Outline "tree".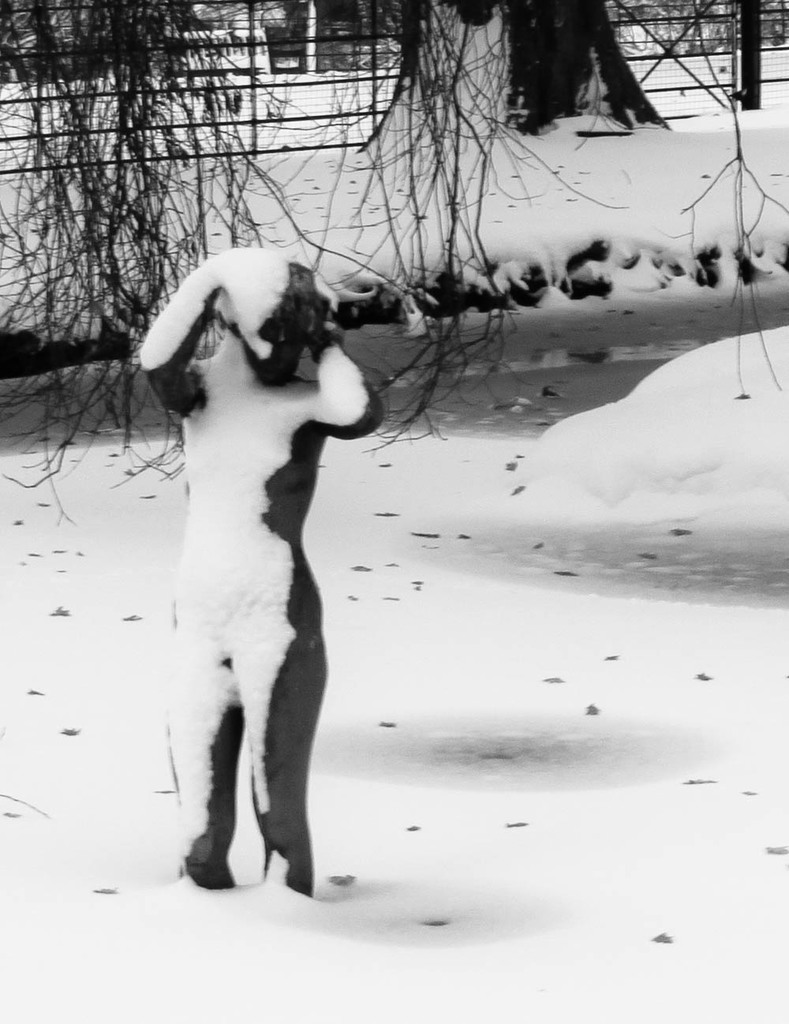
Outline: 240:0:599:422.
